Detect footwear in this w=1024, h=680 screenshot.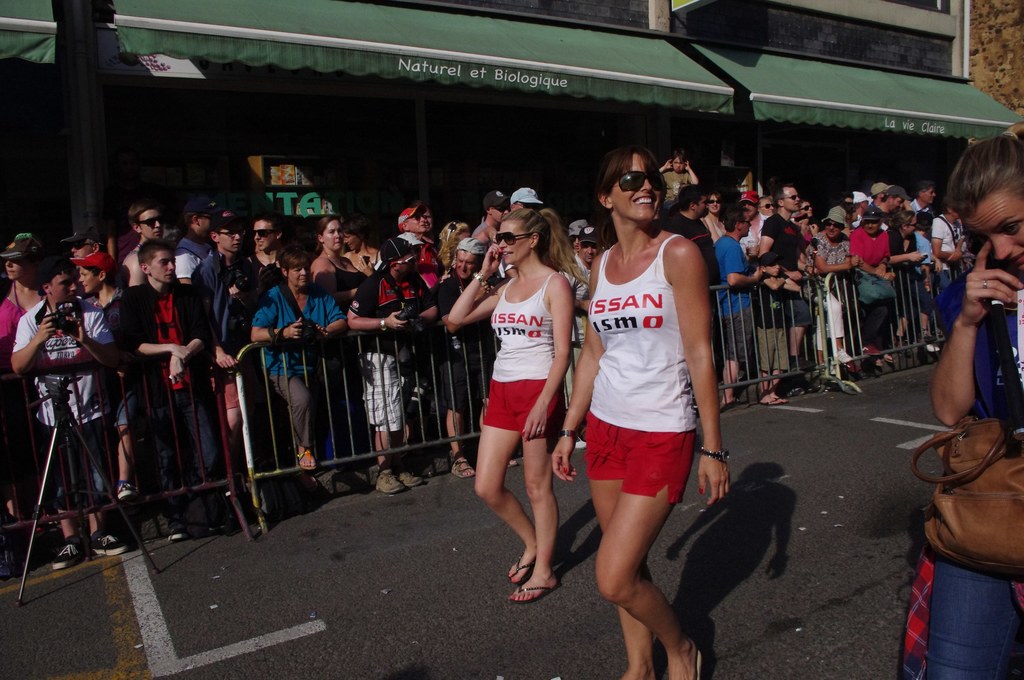
Detection: (786,382,806,398).
